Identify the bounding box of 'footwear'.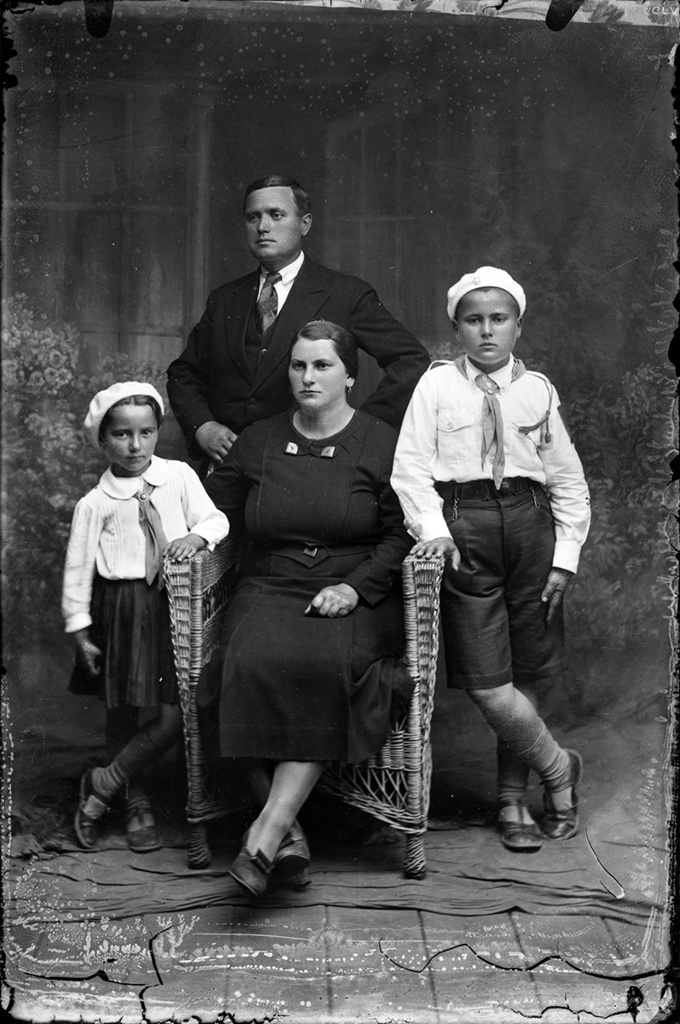
locate(540, 751, 584, 843).
